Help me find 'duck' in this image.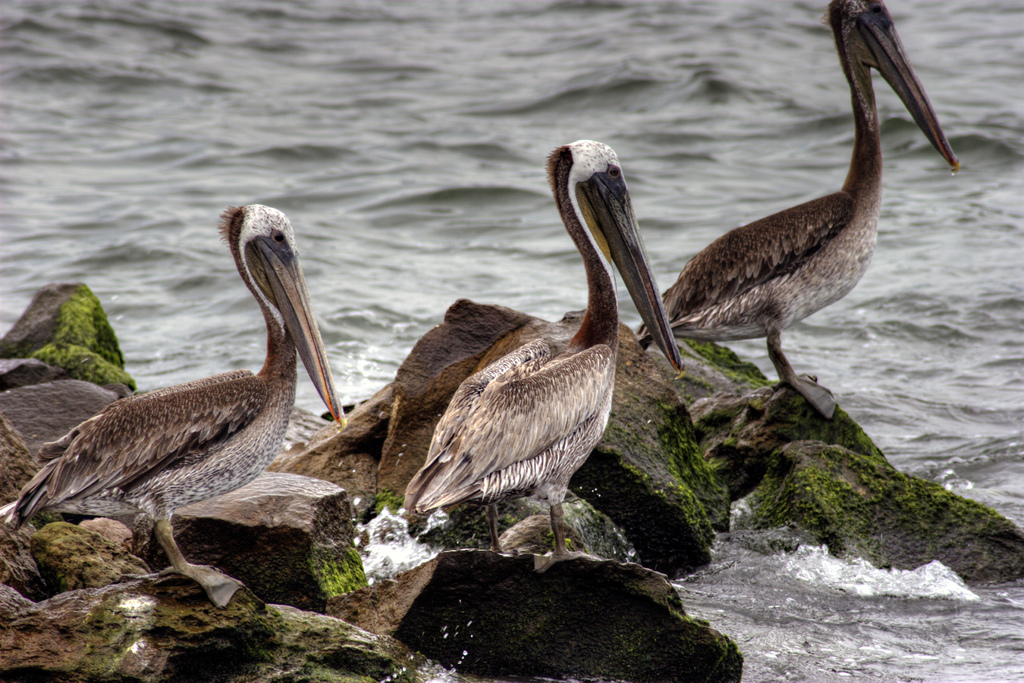
Found it: box=[2, 245, 385, 618].
